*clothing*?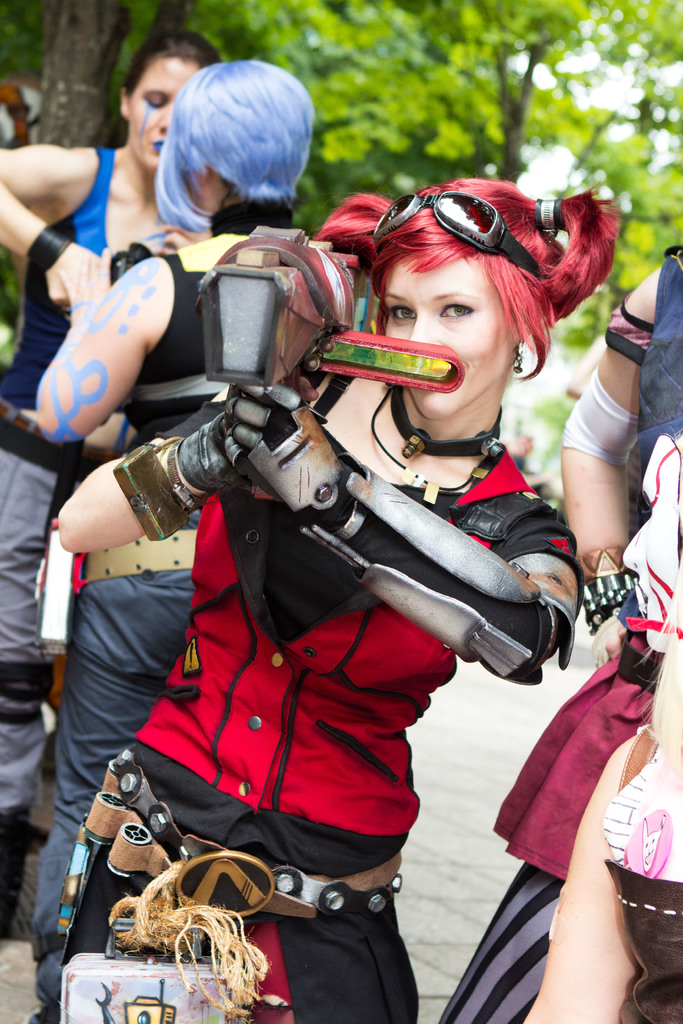
[left=515, top=560, right=682, bottom=1022]
